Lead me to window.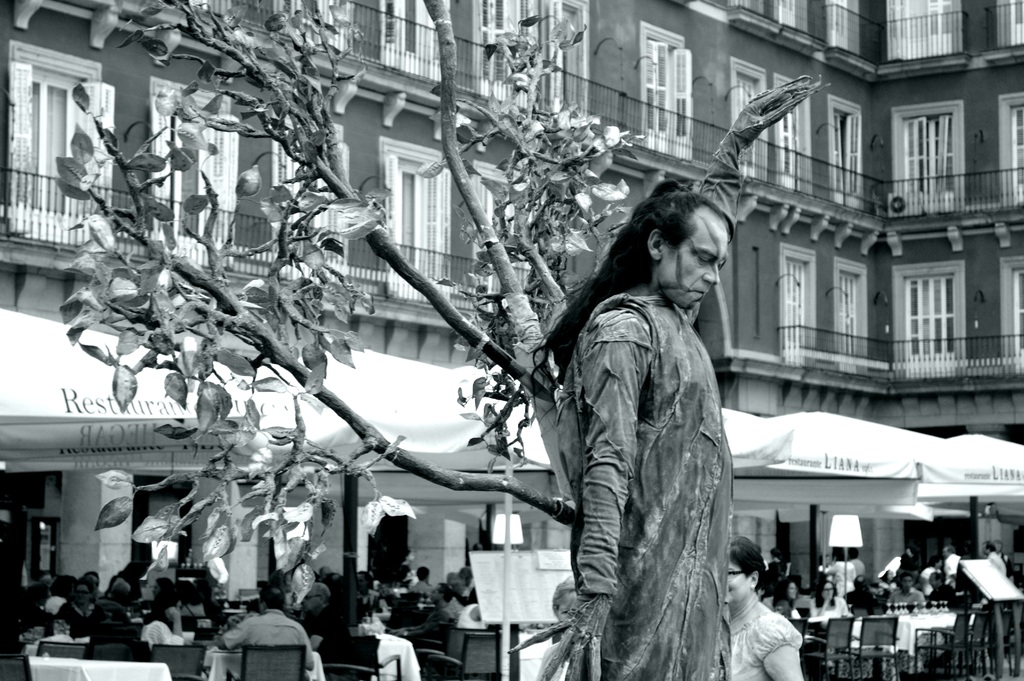
Lead to detection(728, 58, 766, 186).
